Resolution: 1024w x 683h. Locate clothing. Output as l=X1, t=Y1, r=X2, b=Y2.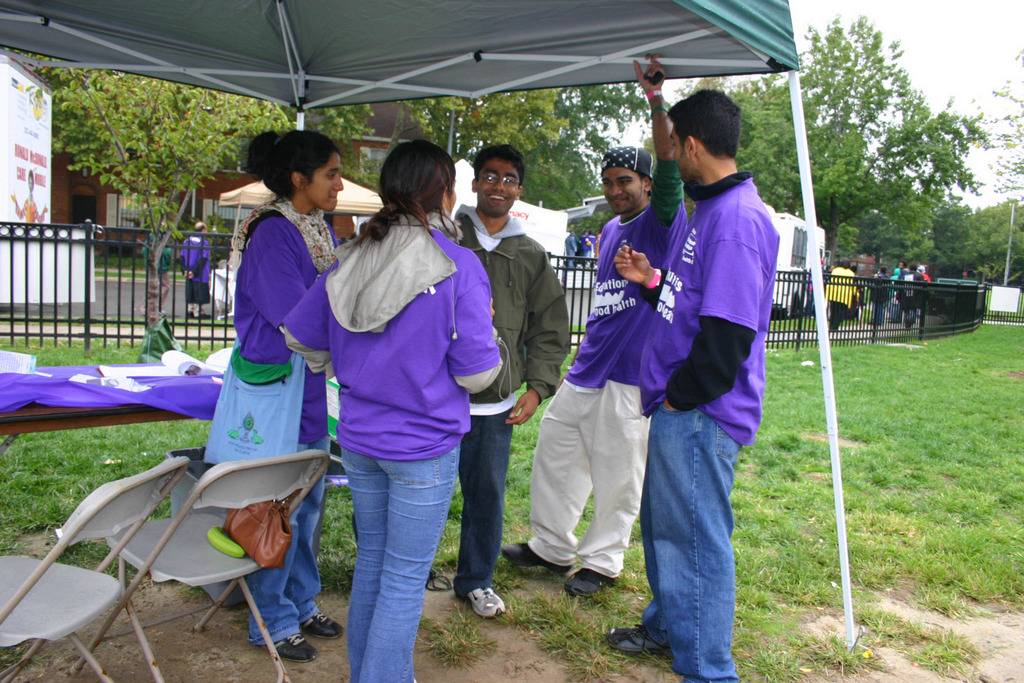
l=454, t=202, r=573, b=595.
